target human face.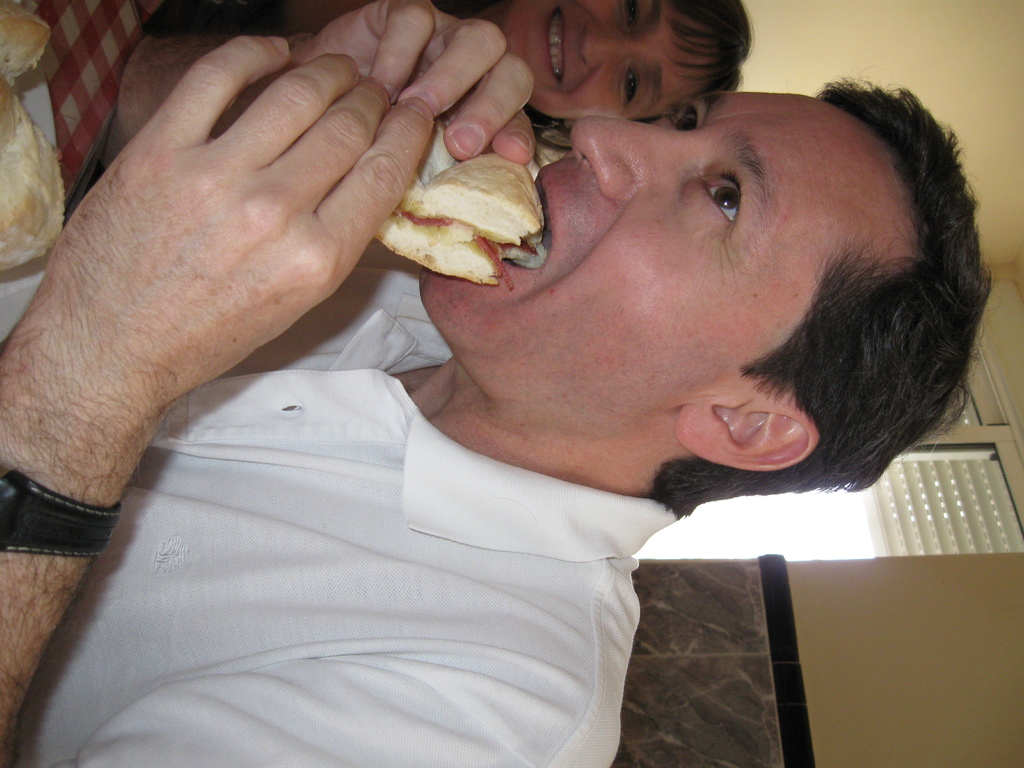
Target region: select_region(417, 82, 906, 424).
